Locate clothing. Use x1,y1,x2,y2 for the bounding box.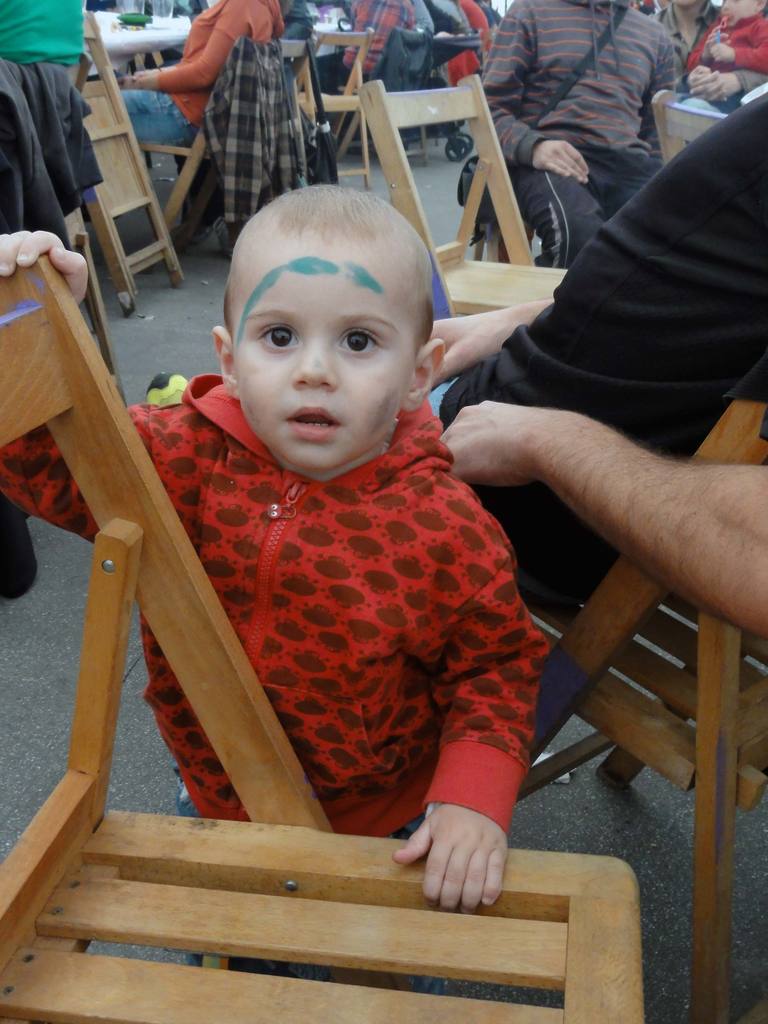
653,0,713,50.
